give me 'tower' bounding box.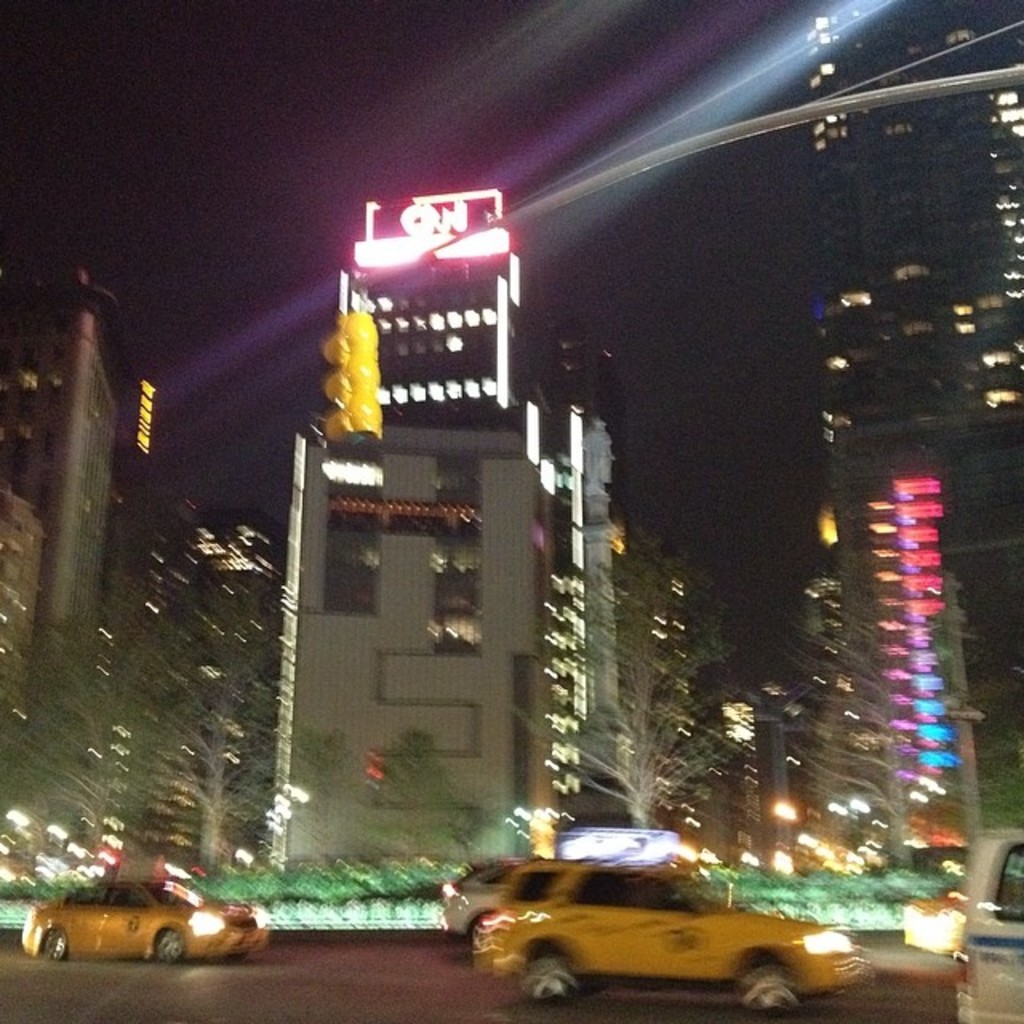
pyautogui.locateOnScreen(0, 272, 107, 870).
